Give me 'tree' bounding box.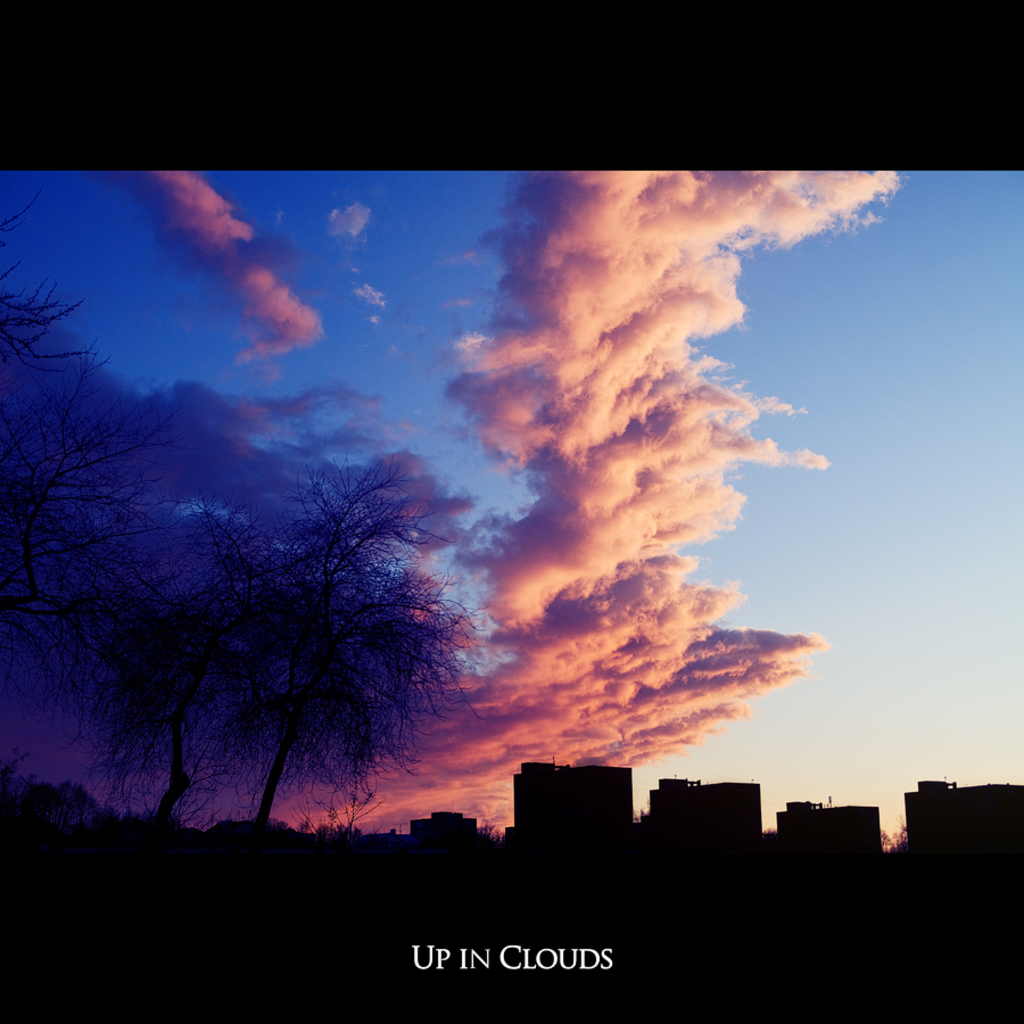
{"x1": 250, "y1": 454, "x2": 492, "y2": 839}.
